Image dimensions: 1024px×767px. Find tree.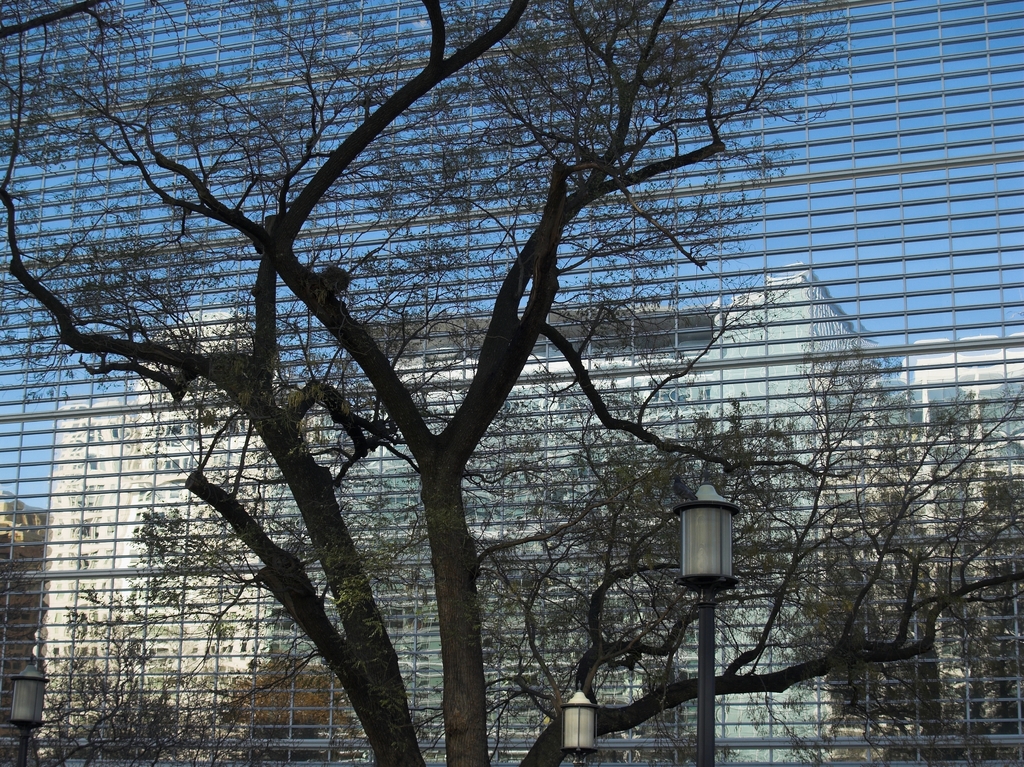
<region>0, 585, 239, 766</region>.
